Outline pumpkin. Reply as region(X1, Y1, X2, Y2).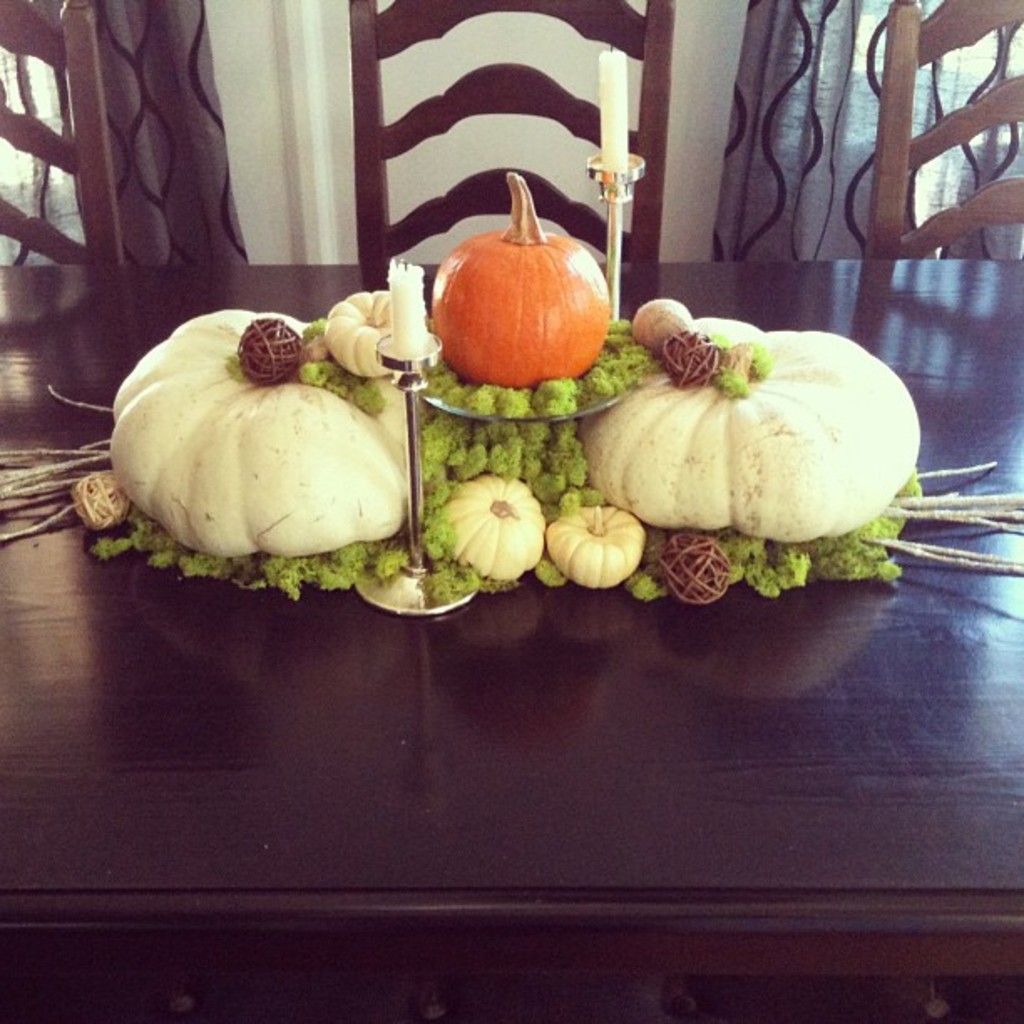
region(415, 206, 629, 381).
